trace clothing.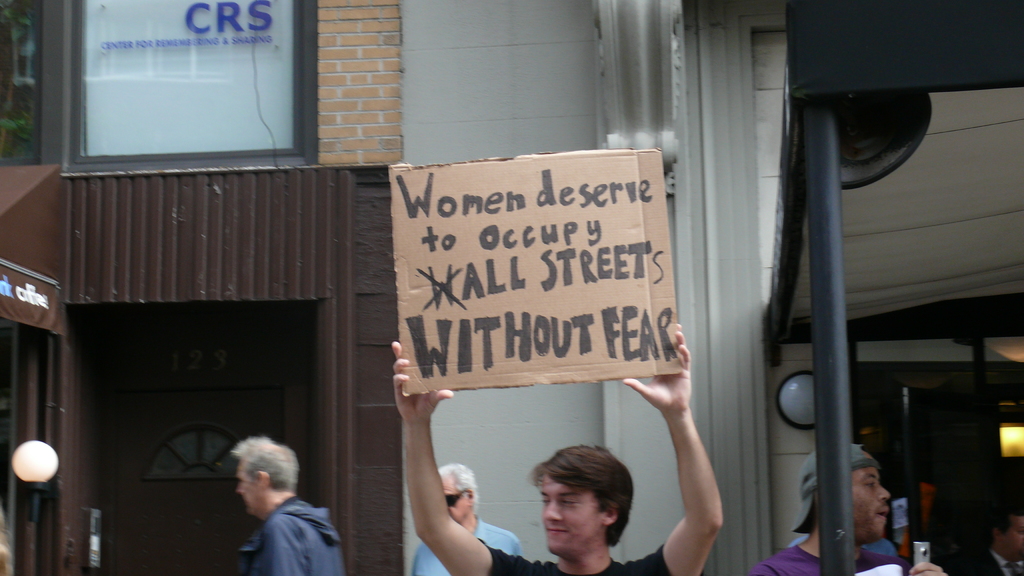
Traced to box=[235, 498, 344, 575].
